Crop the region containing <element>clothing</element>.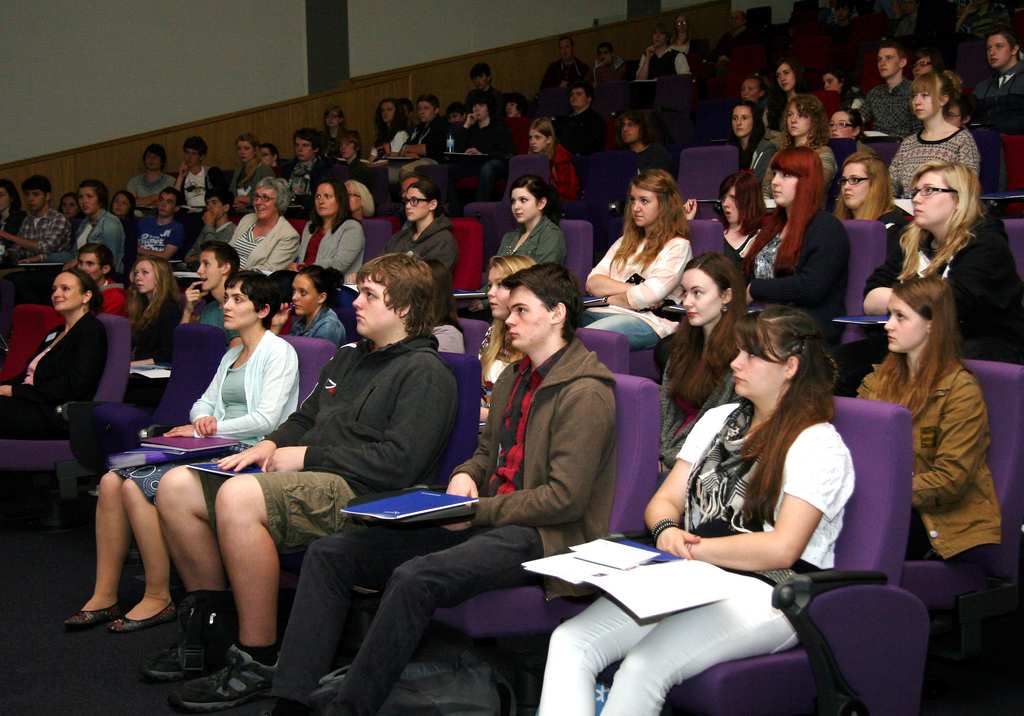
Crop region: left=739, top=138, right=778, bottom=181.
